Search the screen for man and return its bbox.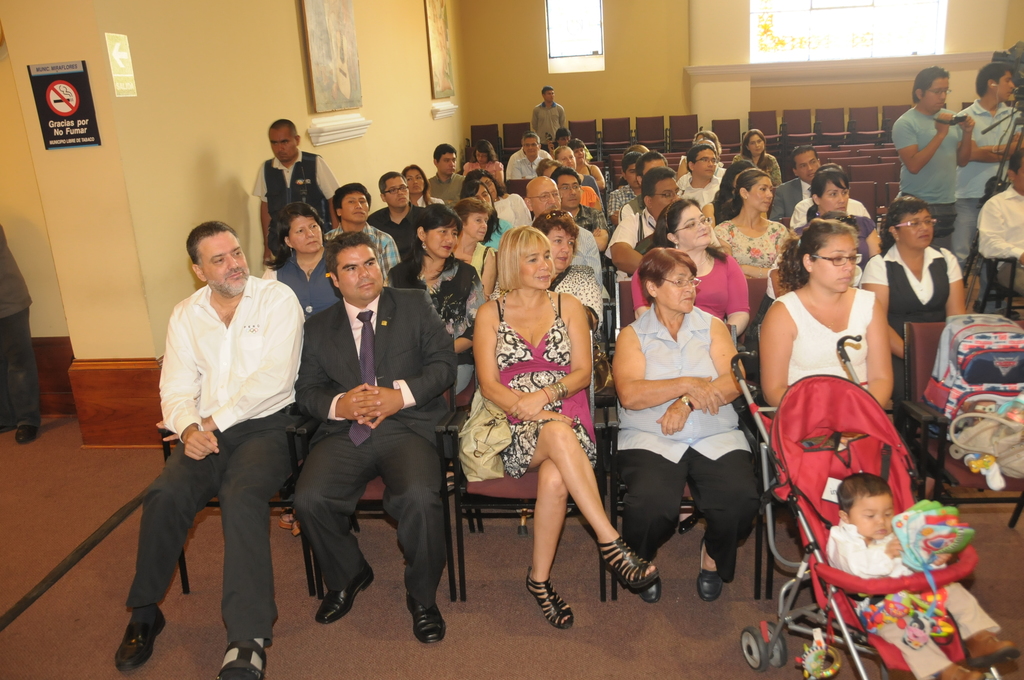
Found: box=[250, 117, 344, 284].
